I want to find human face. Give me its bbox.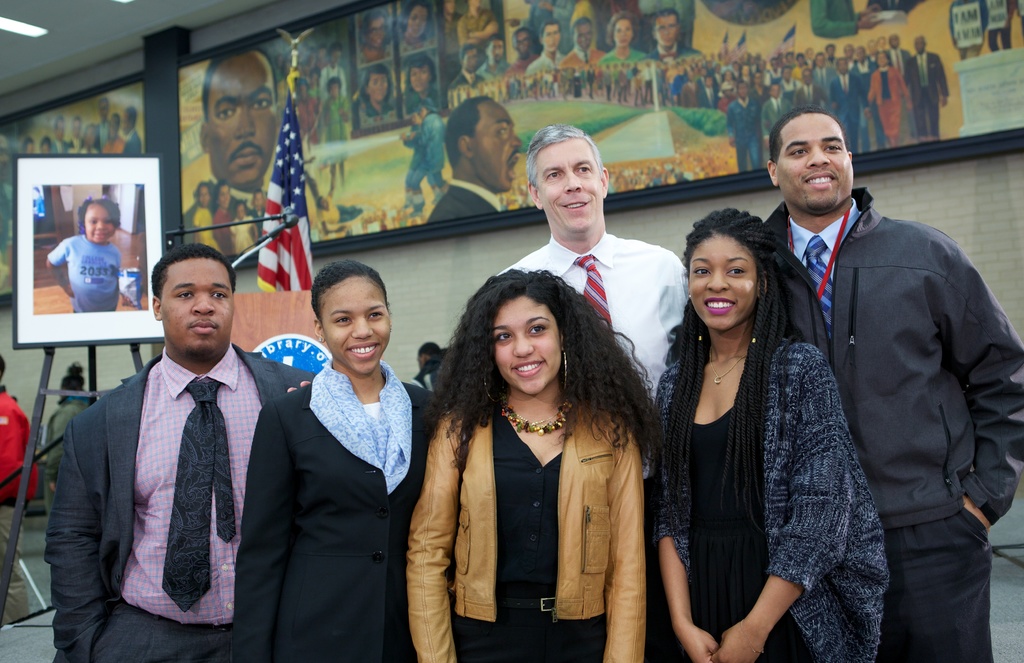
(651, 18, 676, 45).
